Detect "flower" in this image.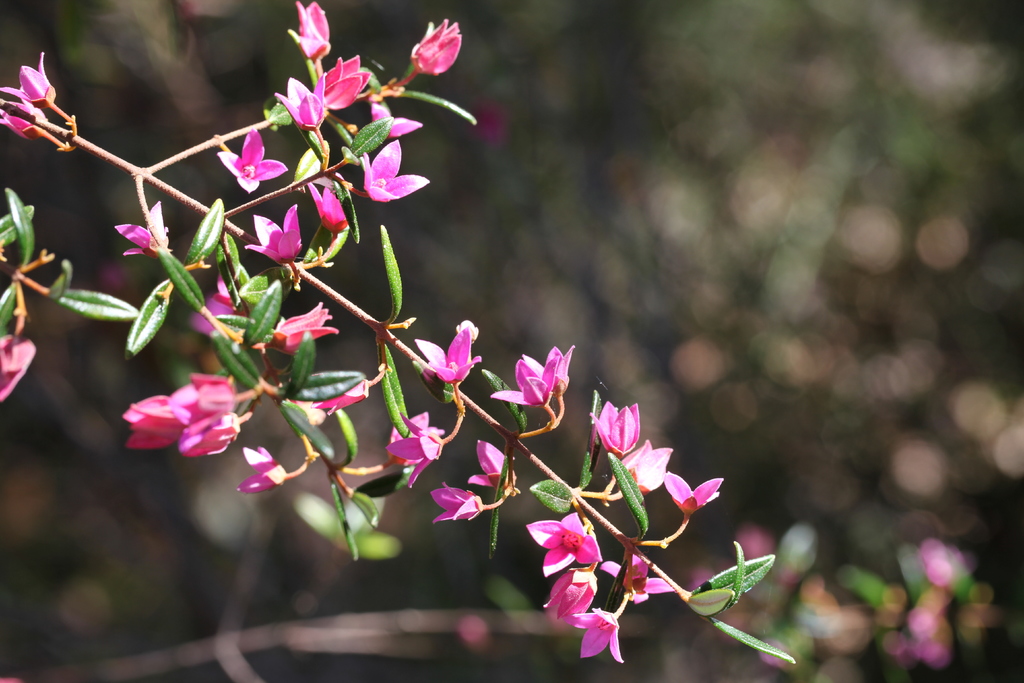
Detection: bbox=(265, 299, 341, 357).
